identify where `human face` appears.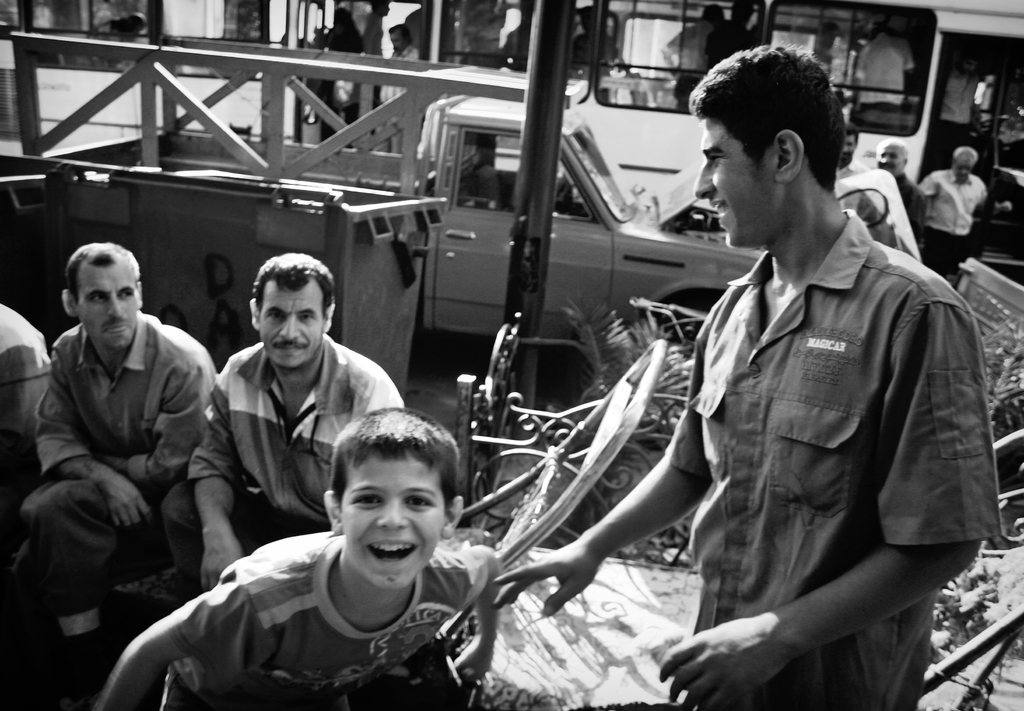
Appears at region(694, 116, 781, 256).
